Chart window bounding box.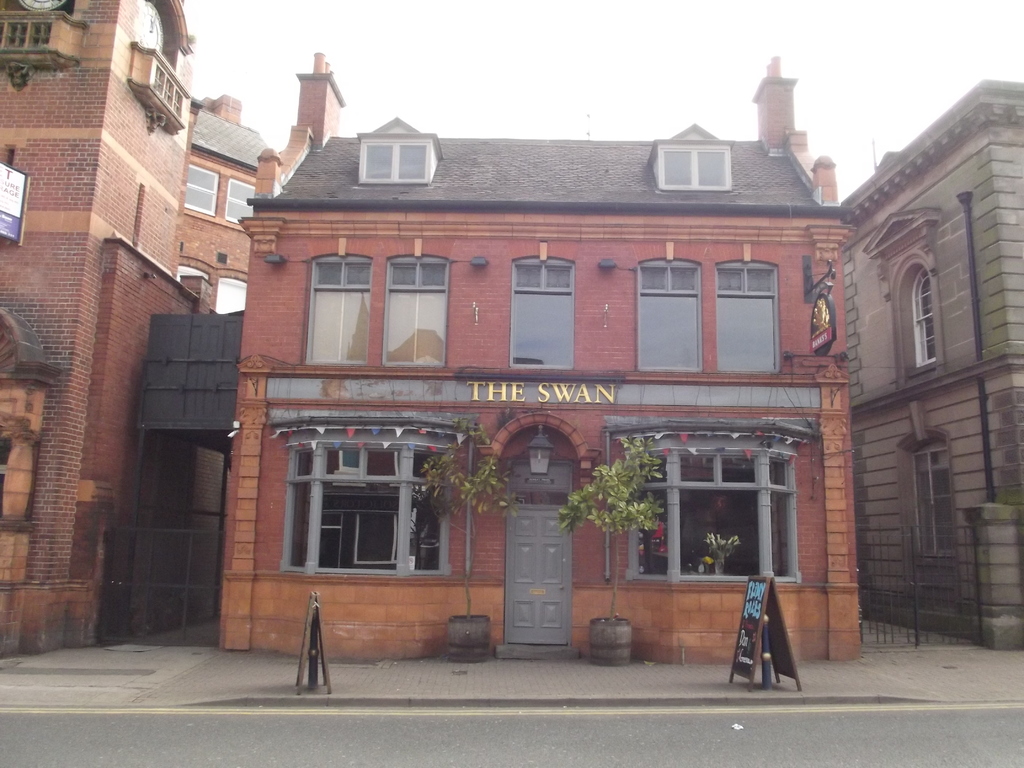
Charted: <region>358, 134, 433, 192</region>.
